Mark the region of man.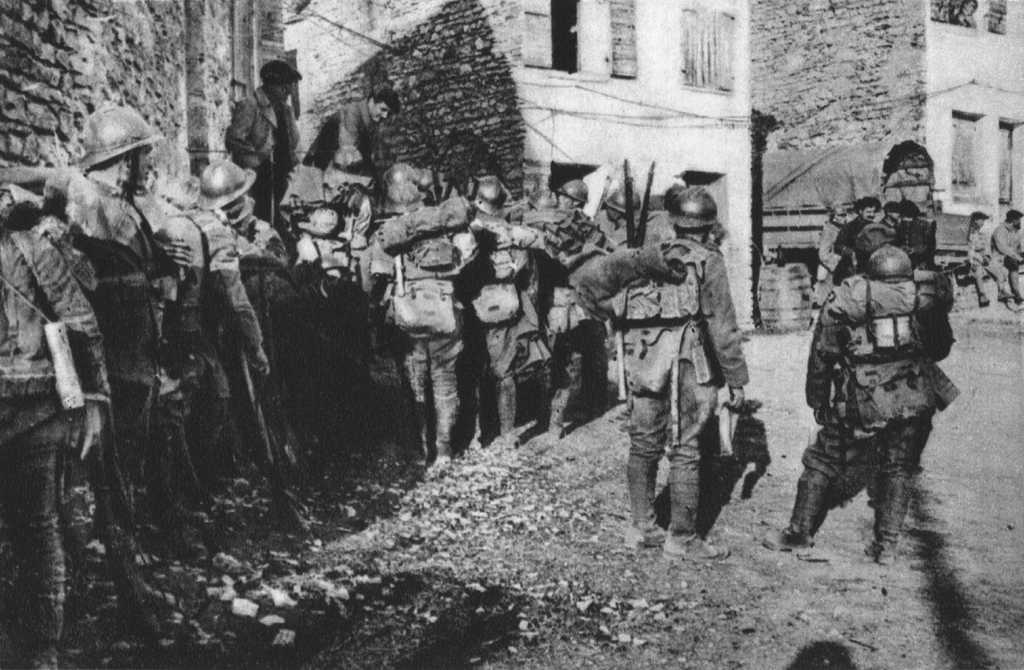
Region: Rect(0, 187, 100, 669).
